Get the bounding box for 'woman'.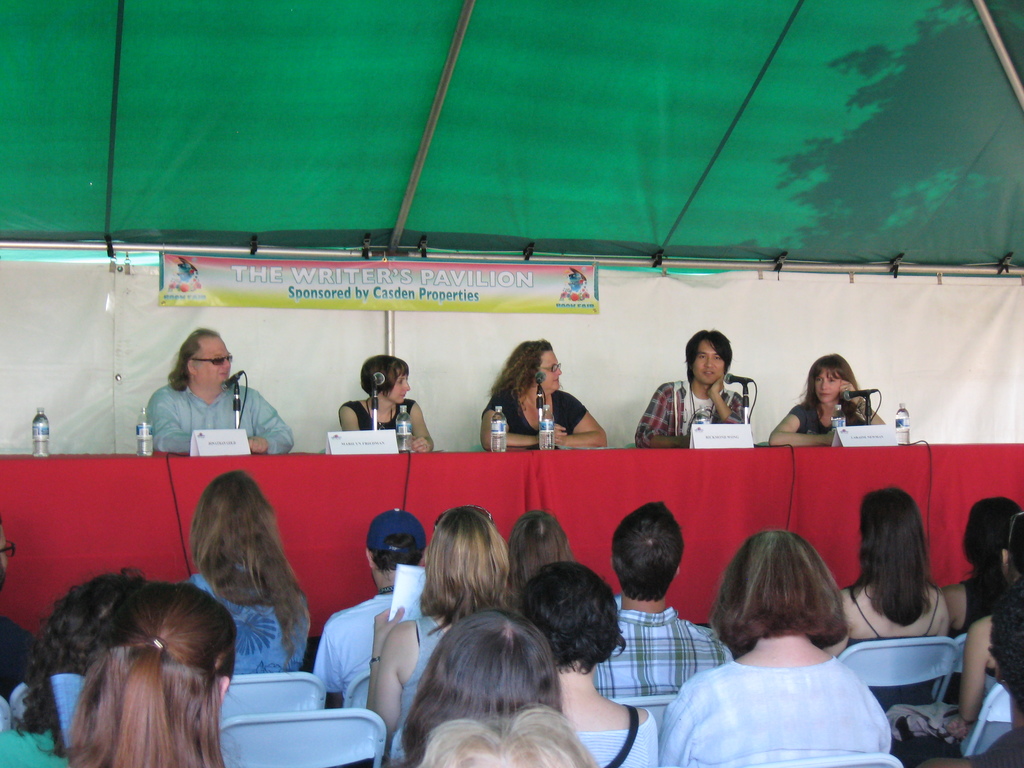
rect(659, 535, 911, 767).
